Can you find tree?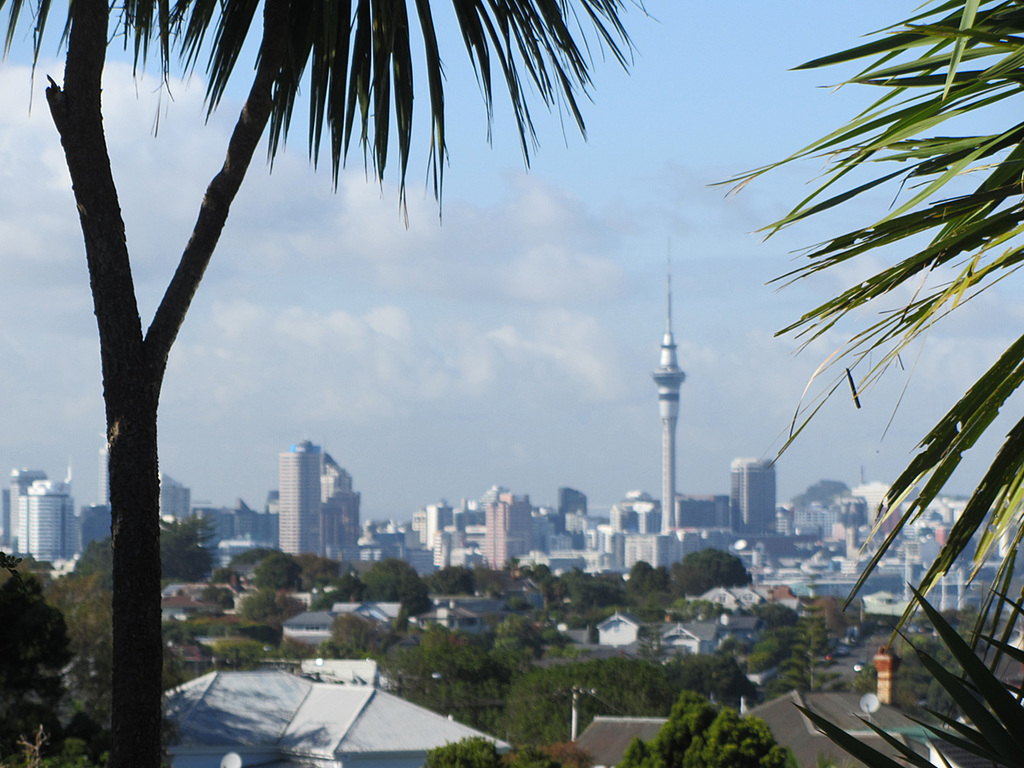
Yes, bounding box: x1=73, y1=513, x2=220, y2=581.
